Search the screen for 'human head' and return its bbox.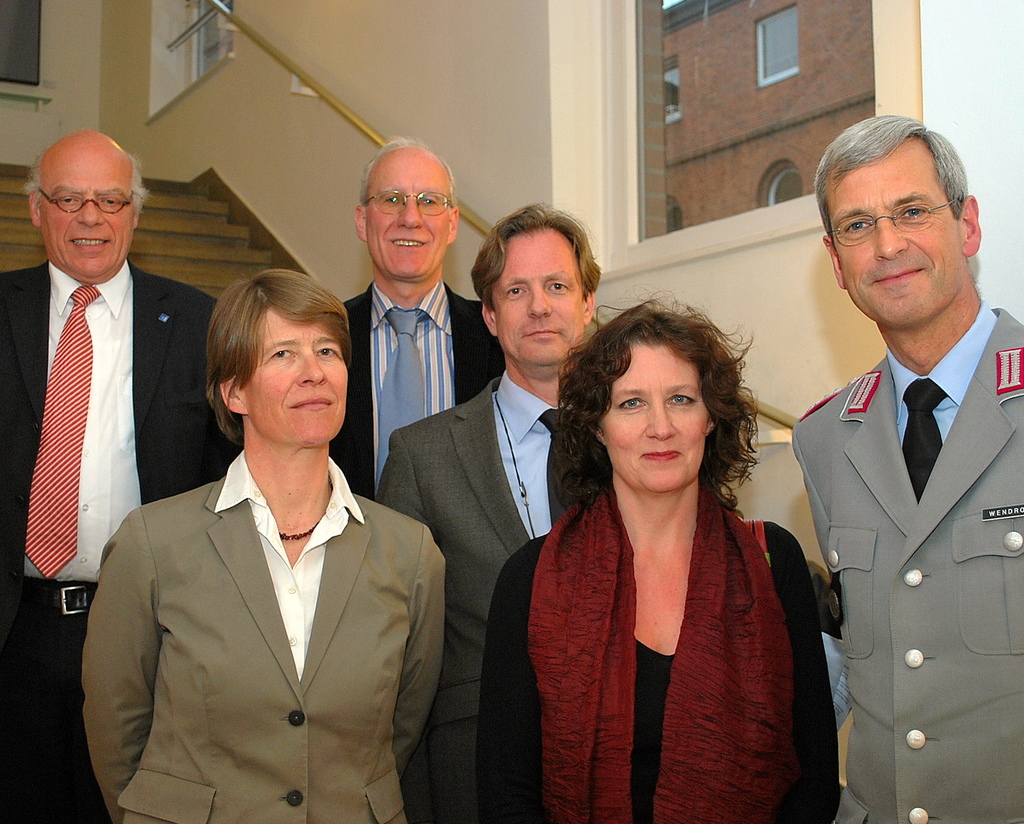
Found: (824, 113, 995, 324).
